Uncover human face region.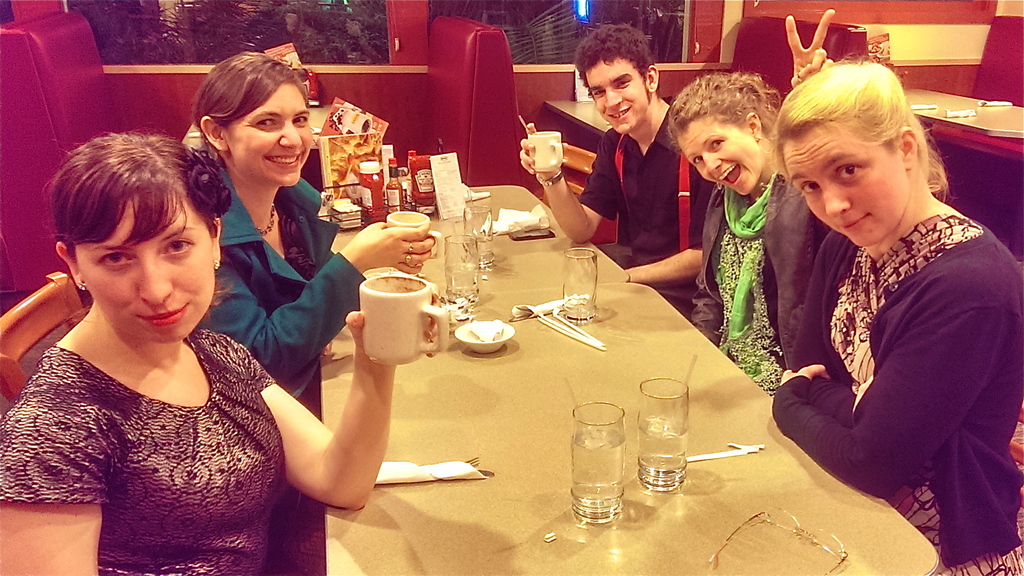
Uncovered: 781, 119, 910, 249.
